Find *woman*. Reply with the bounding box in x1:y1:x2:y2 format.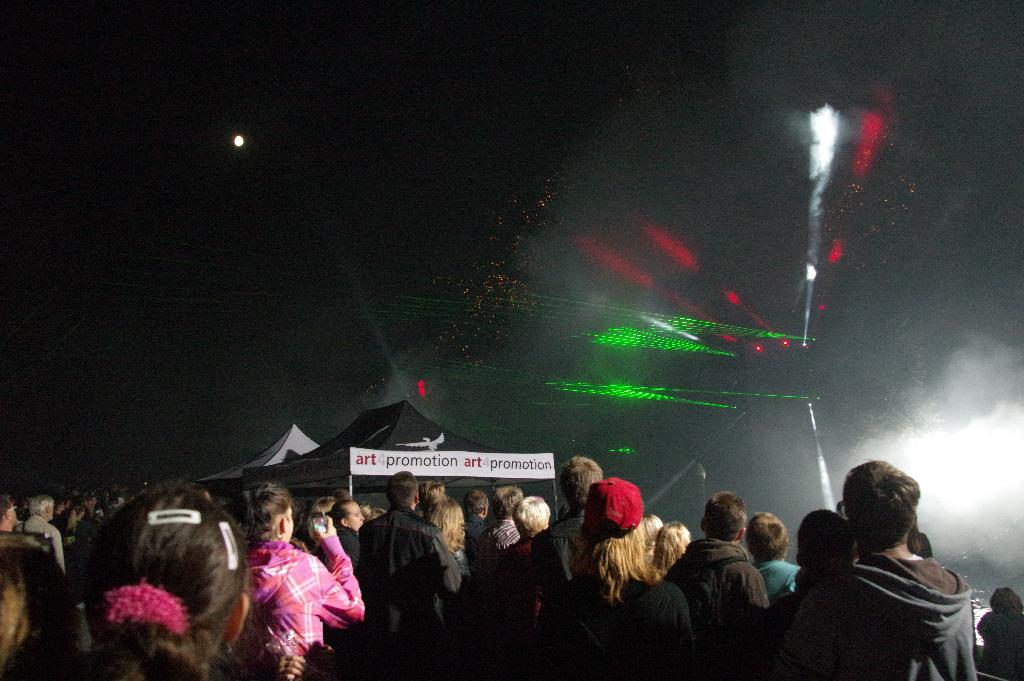
223:502:351:666.
